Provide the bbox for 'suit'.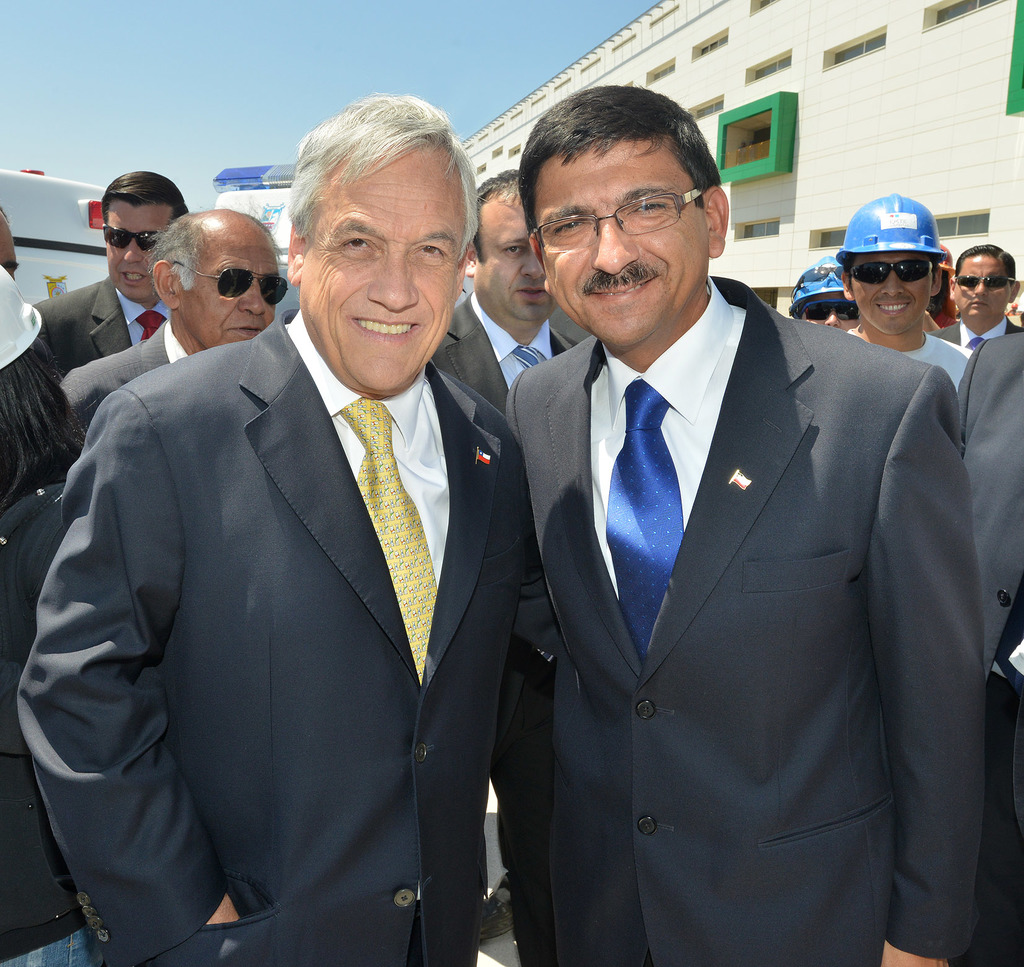
bbox(933, 321, 1023, 349).
